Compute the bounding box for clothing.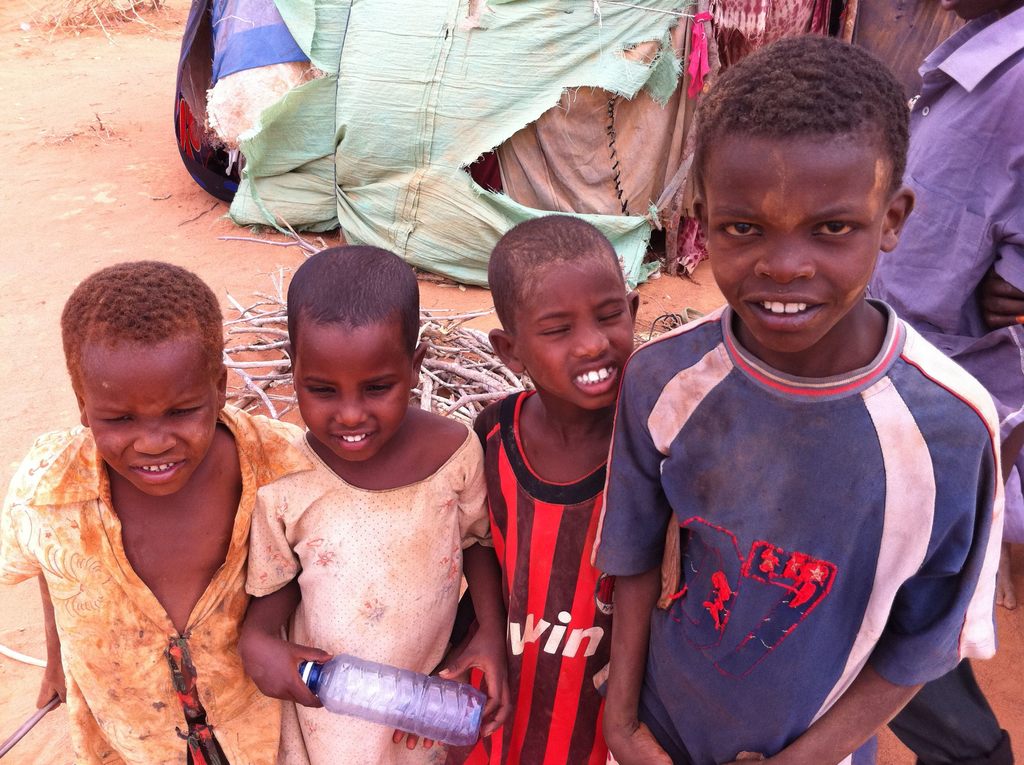
{"x1": 0, "y1": 402, "x2": 316, "y2": 764}.
